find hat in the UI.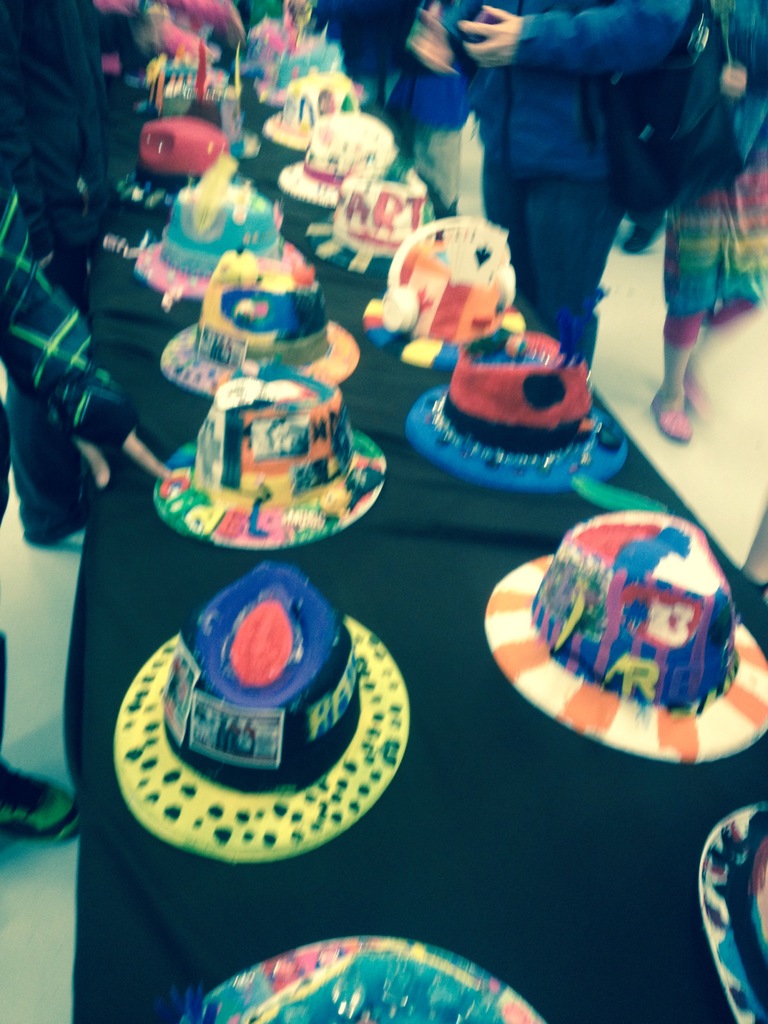
UI element at bbox=[172, 933, 548, 1023].
